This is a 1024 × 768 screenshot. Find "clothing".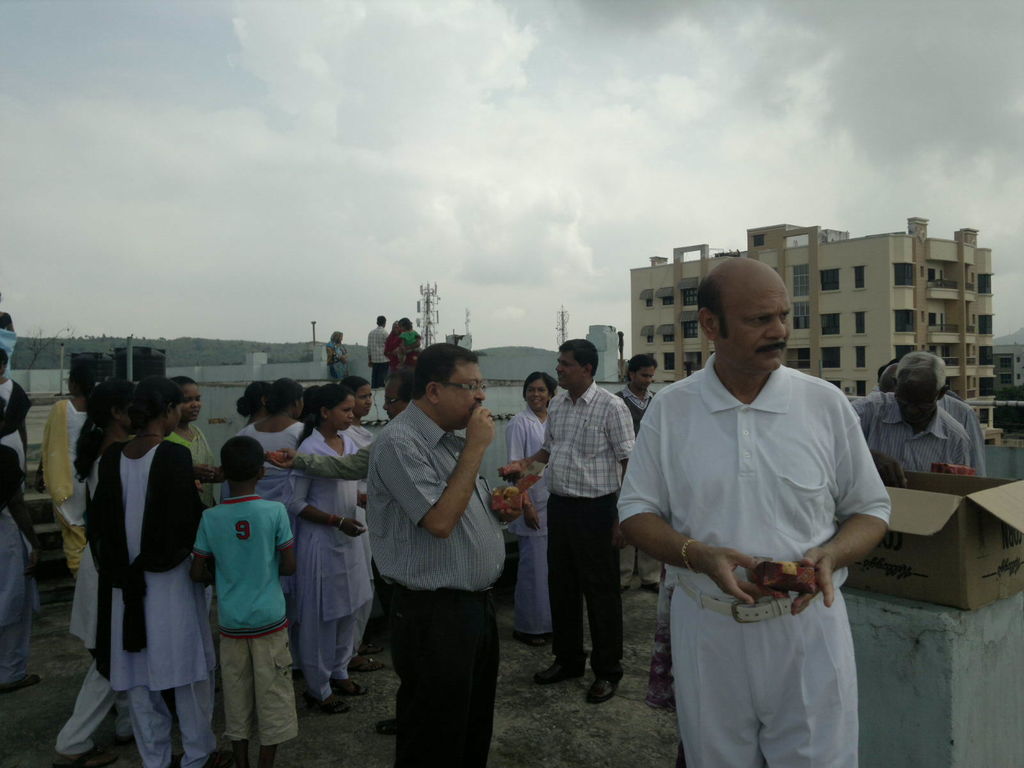
Bounding box: (45, 404, 95, 564).
